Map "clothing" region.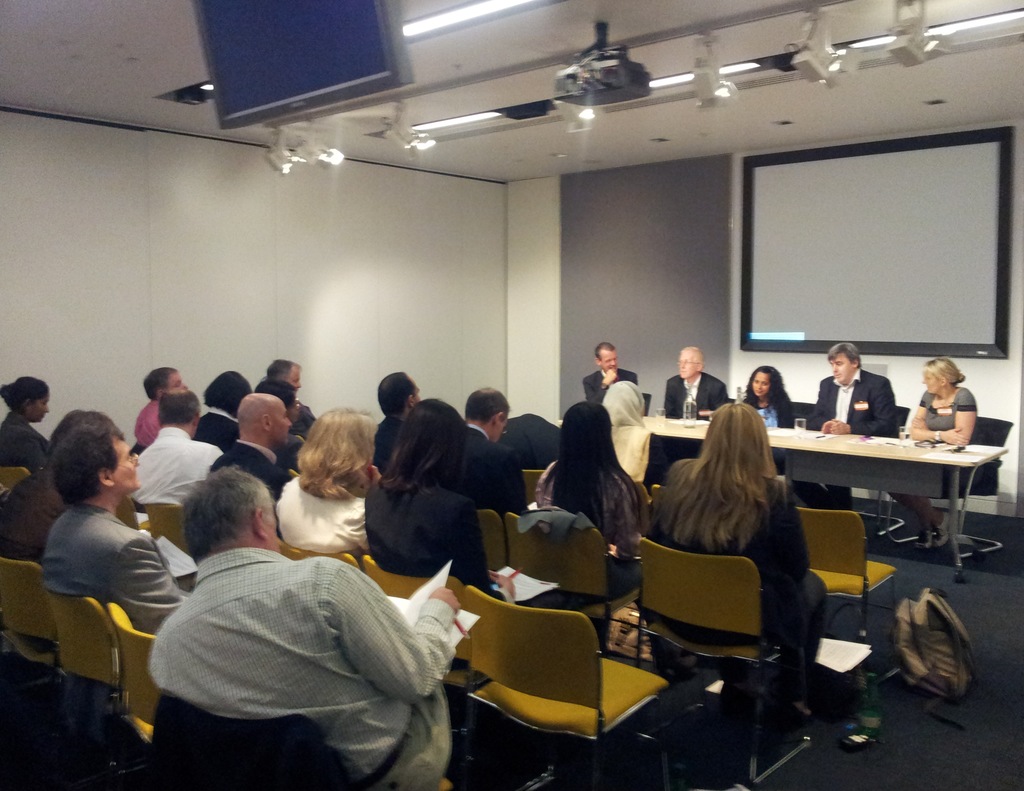
Mapped to <region>364, 476, 507, 608</region>.
